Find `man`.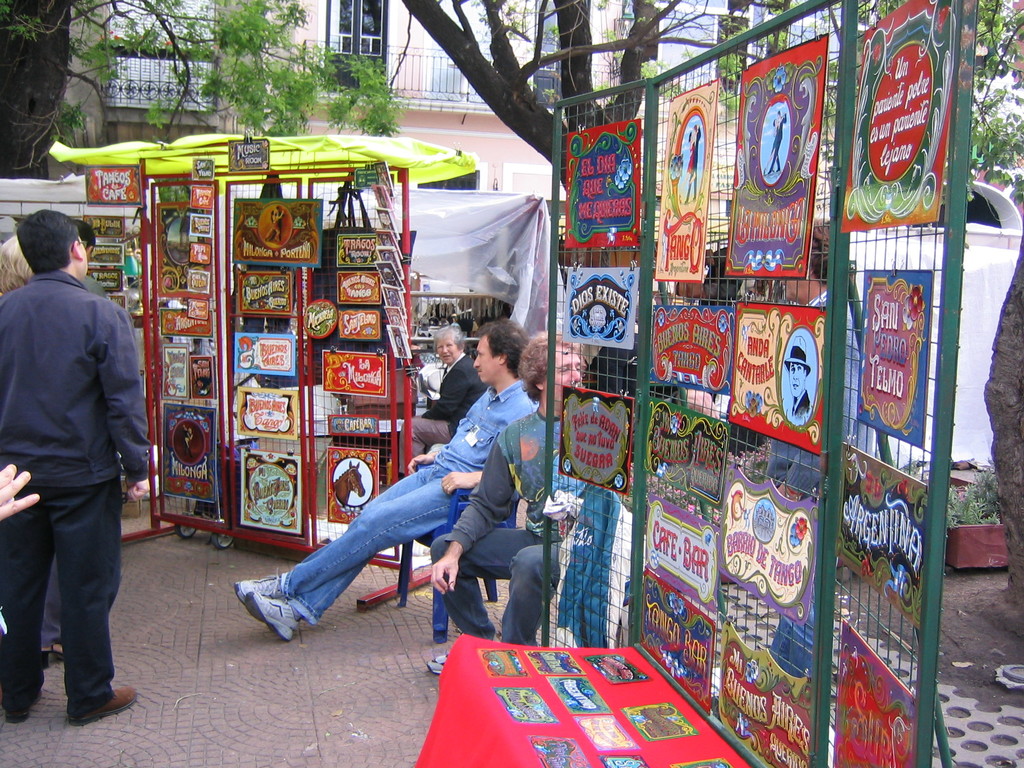
(230, 312, 532, 646).
